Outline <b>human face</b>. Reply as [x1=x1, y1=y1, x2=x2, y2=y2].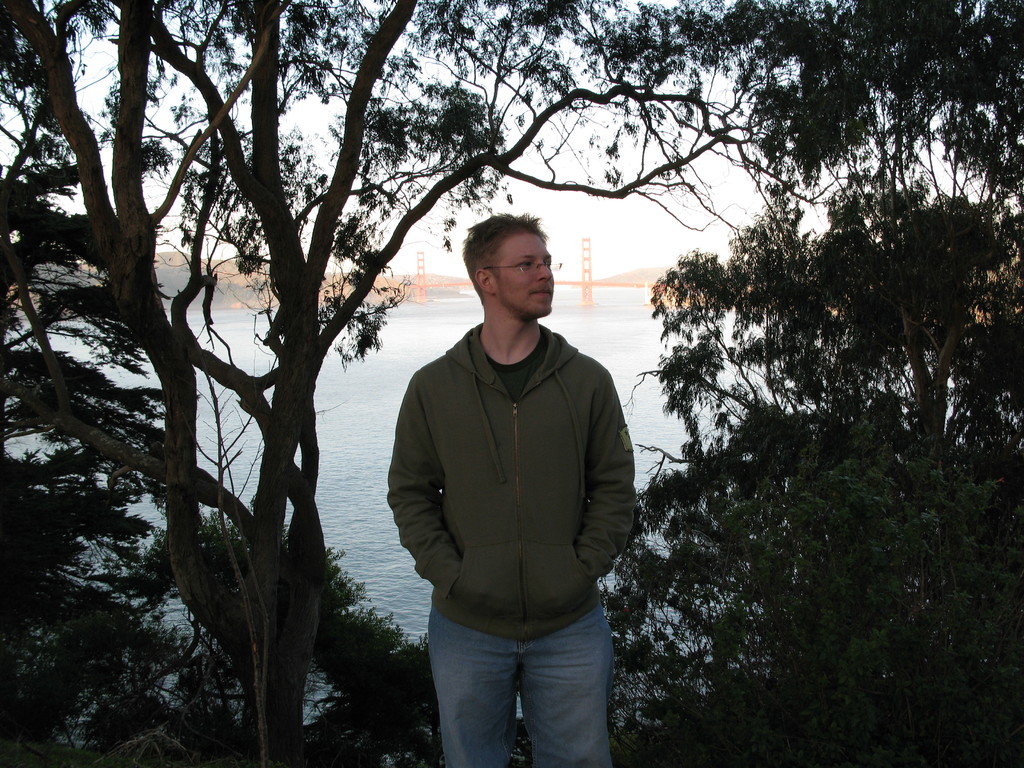
[x1=485, y1=225, x2=555, y2=314].
